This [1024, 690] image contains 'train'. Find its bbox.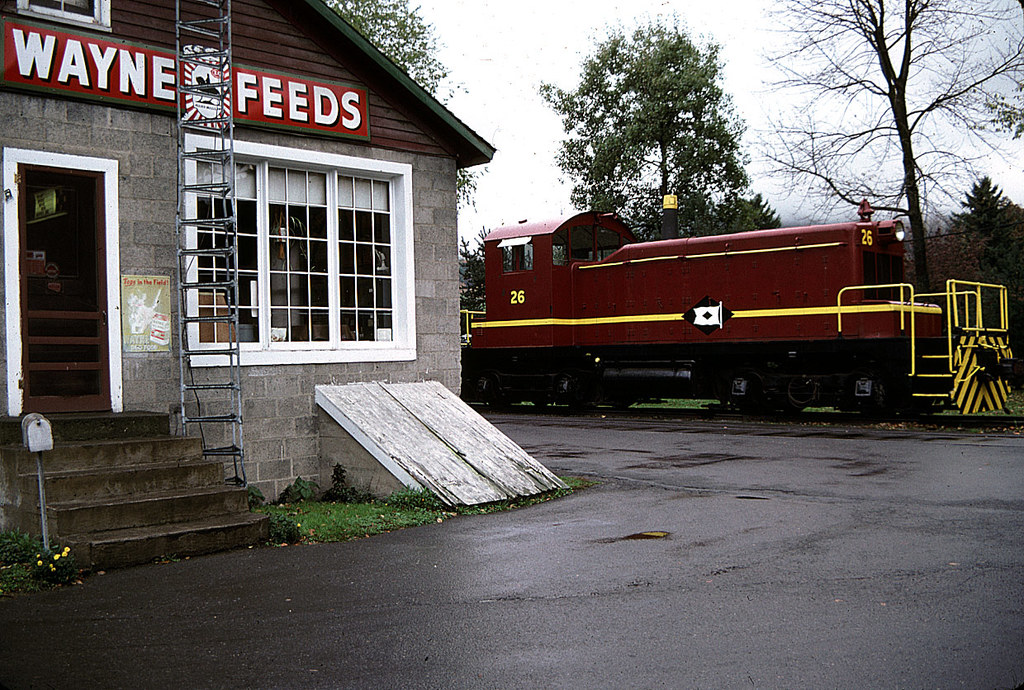
[left=460, top=202, right=1020, bottom=416].
